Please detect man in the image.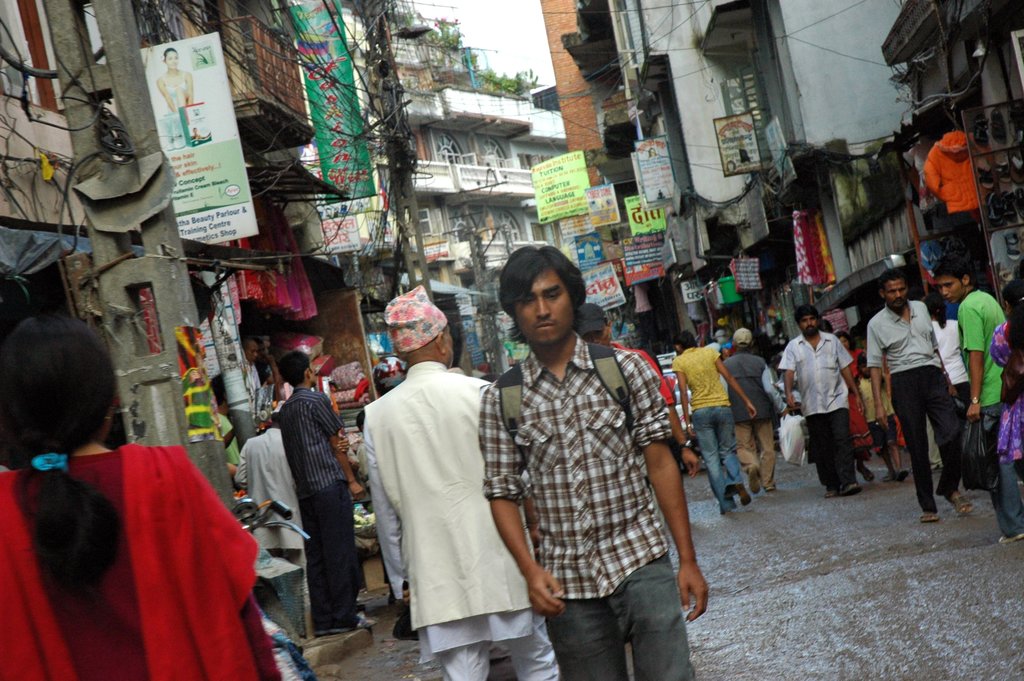
362 286 556 680.
